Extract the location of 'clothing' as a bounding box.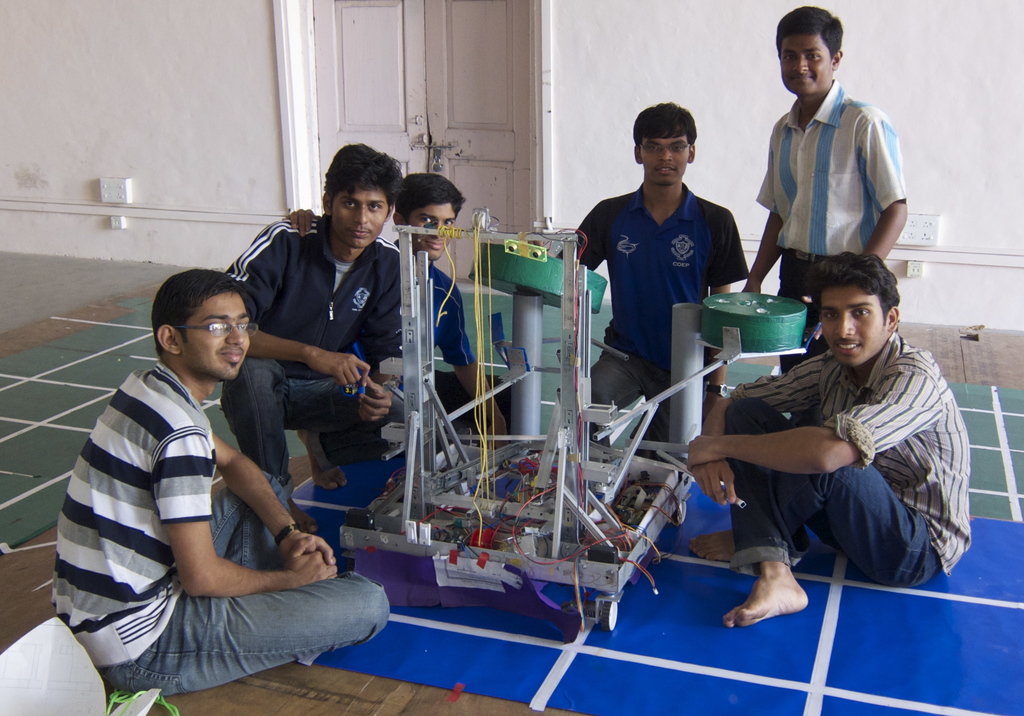
[left=760, top=86, right=908, bottom=382].
